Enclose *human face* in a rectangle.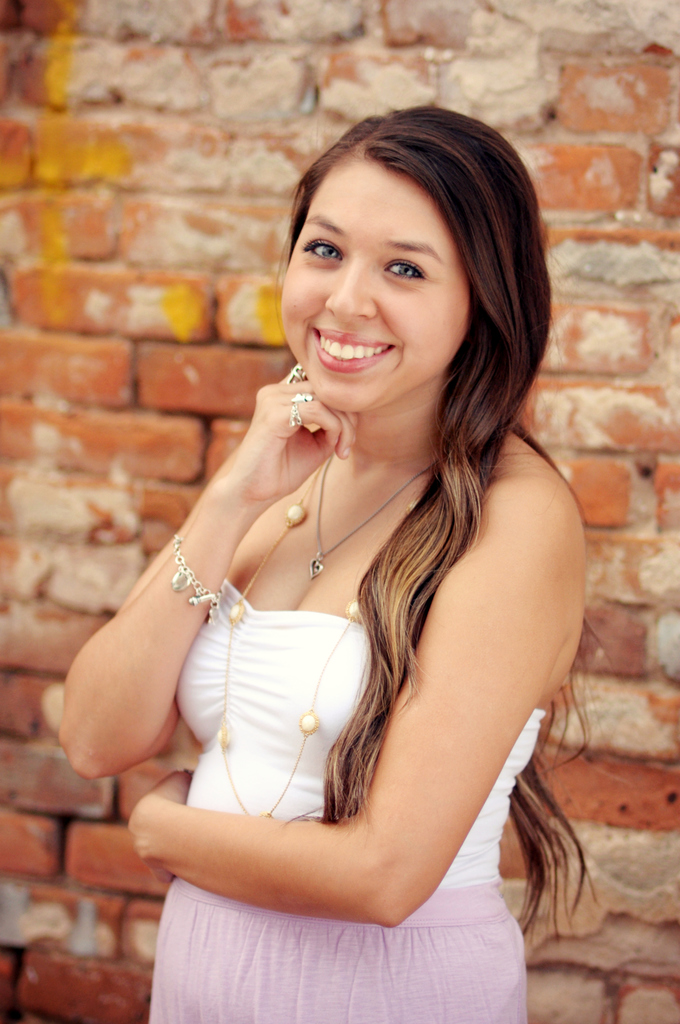
x1=271, y1=152, x2=474, y2=412.
